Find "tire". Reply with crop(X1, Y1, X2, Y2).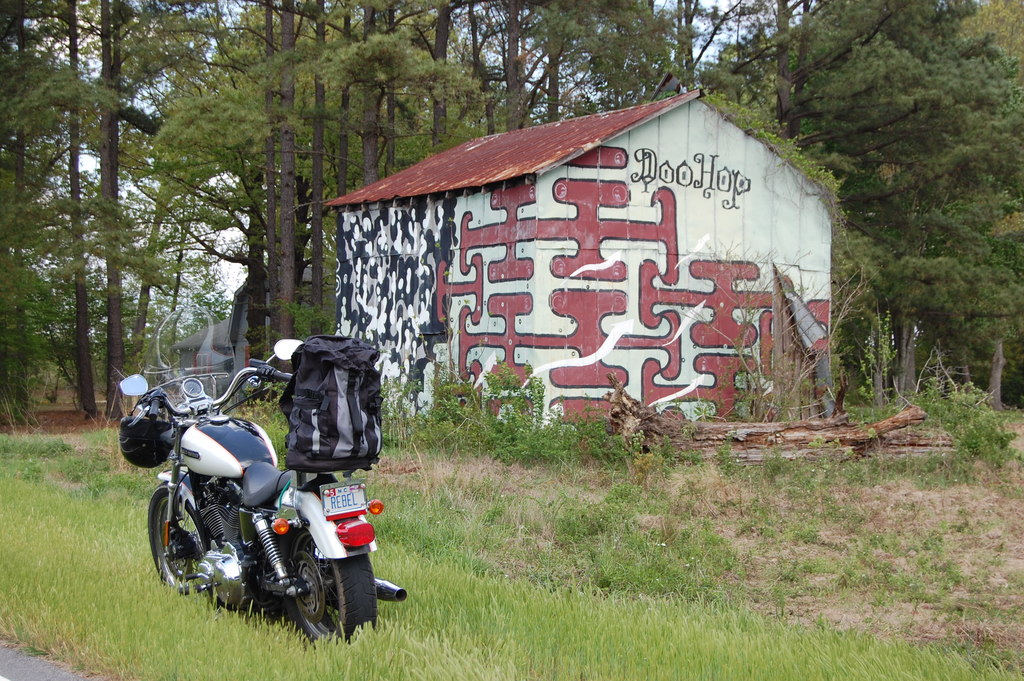
crop(288, 527, 379, 653).
